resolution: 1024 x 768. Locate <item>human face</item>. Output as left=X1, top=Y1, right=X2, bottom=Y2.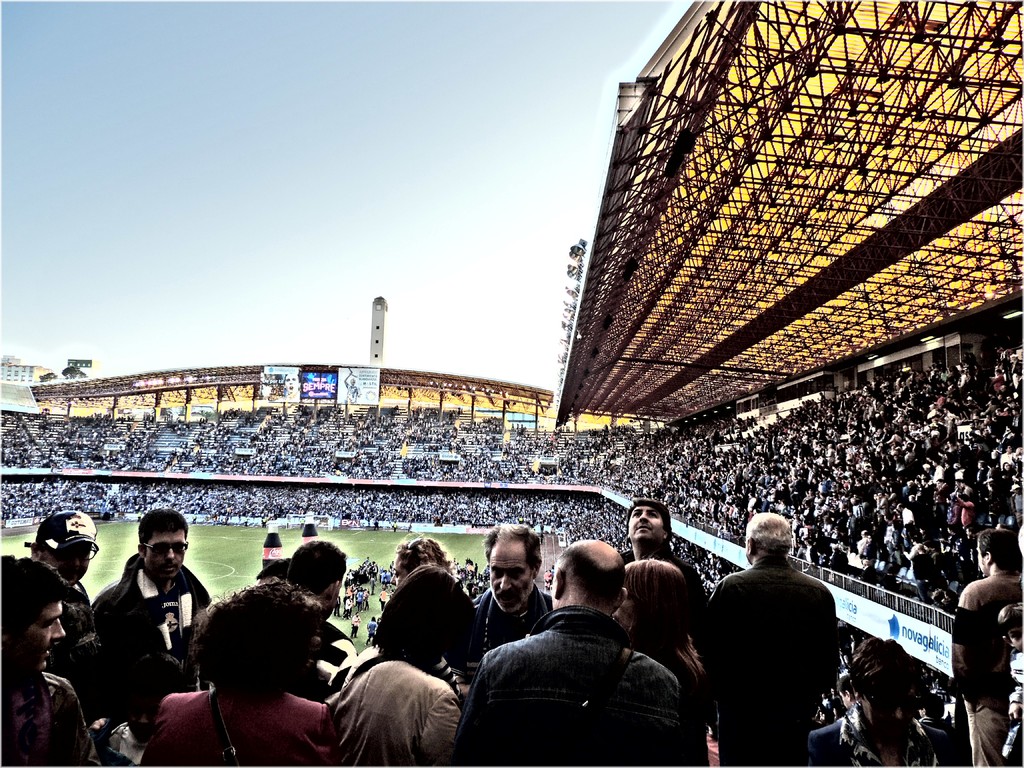
left=627, top=501, right=666, bottom=541.
